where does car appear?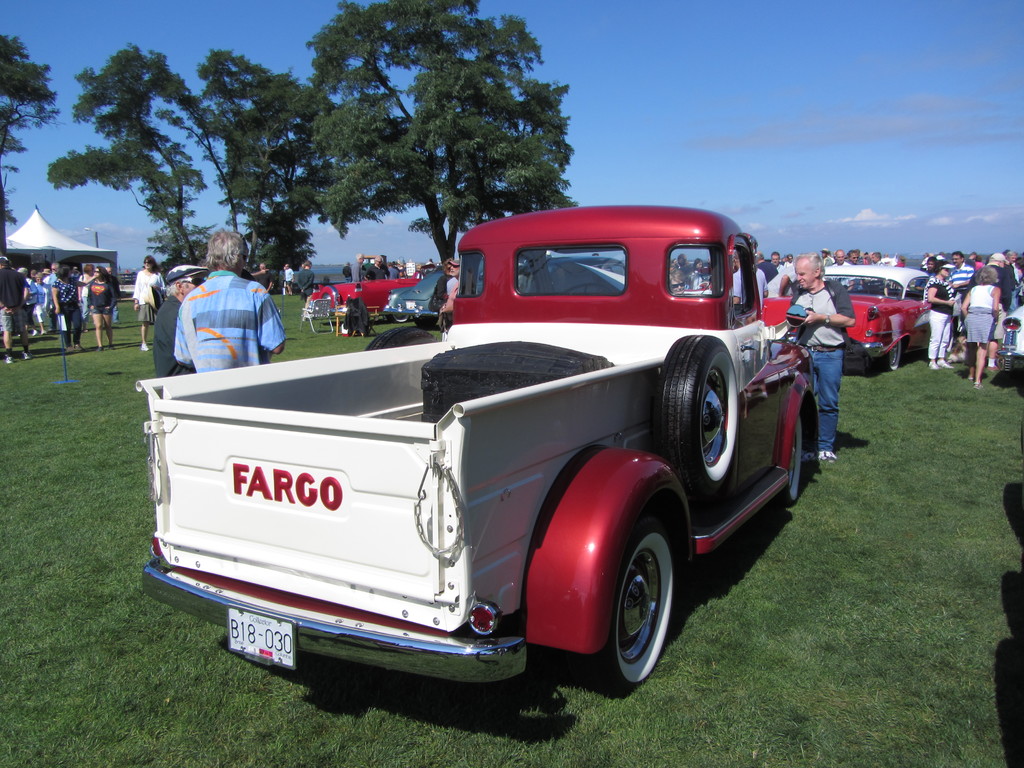
Appears at bbox(767, 262, 932, 361).
